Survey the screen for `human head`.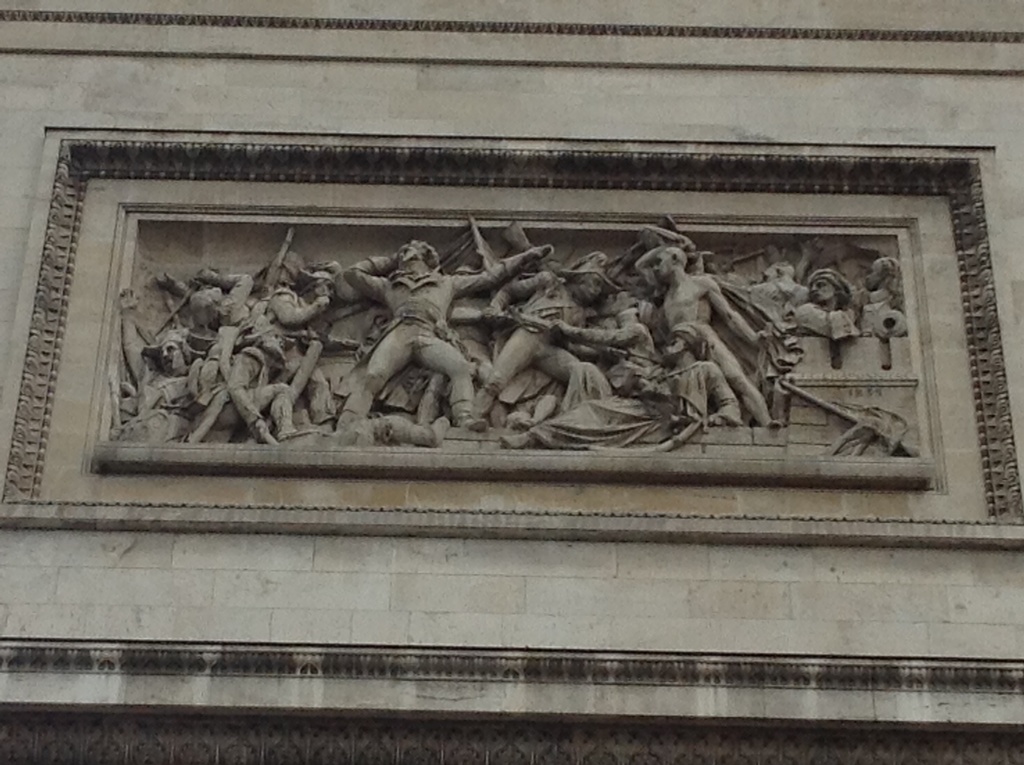
Survey found: 808 264 841 302.
